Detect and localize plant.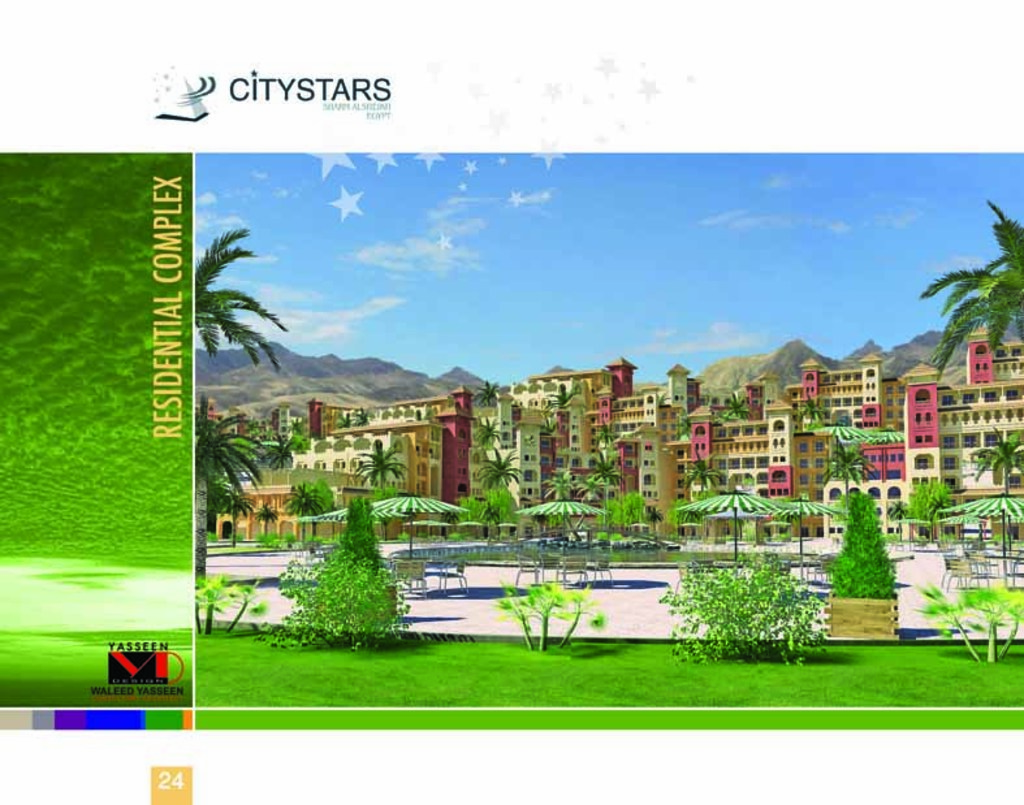
Localized at 269, 502, 406, 642.
